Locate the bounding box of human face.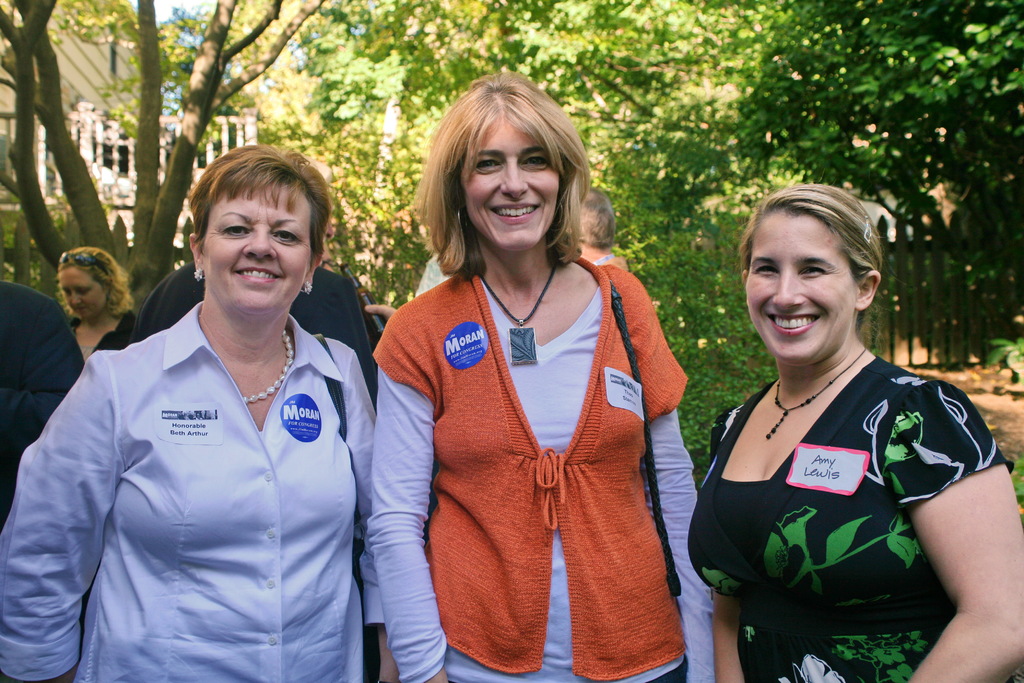
Bounding box: box(60, 264, 106, 321).
